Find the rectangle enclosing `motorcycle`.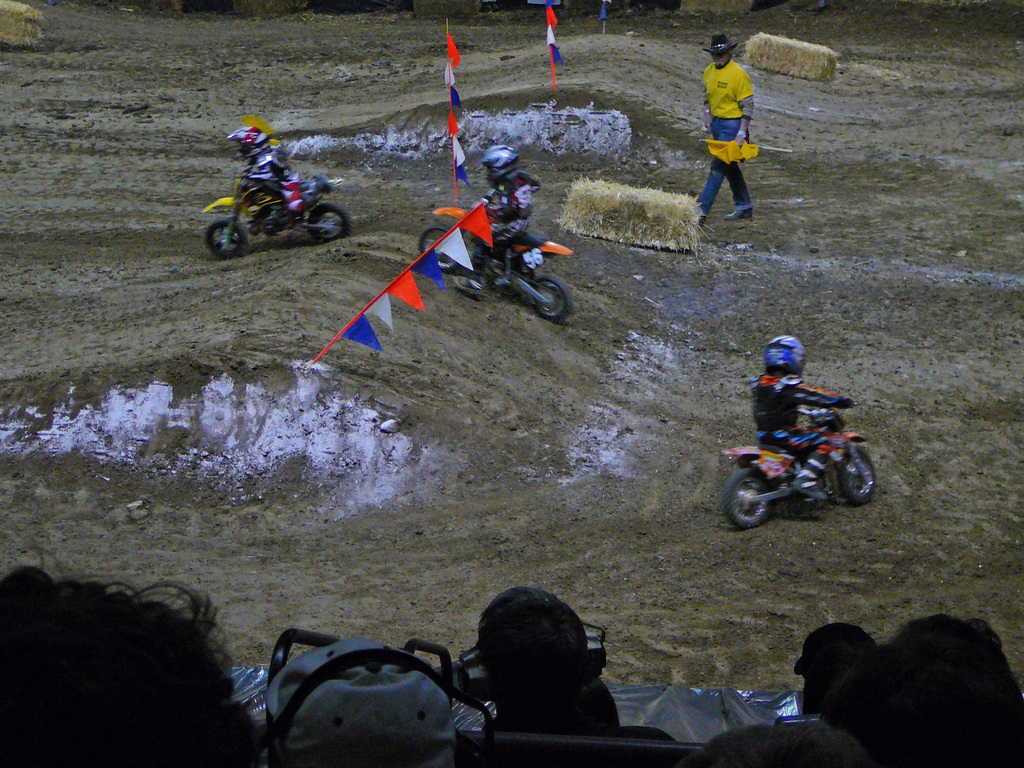
724/397/877/531.
